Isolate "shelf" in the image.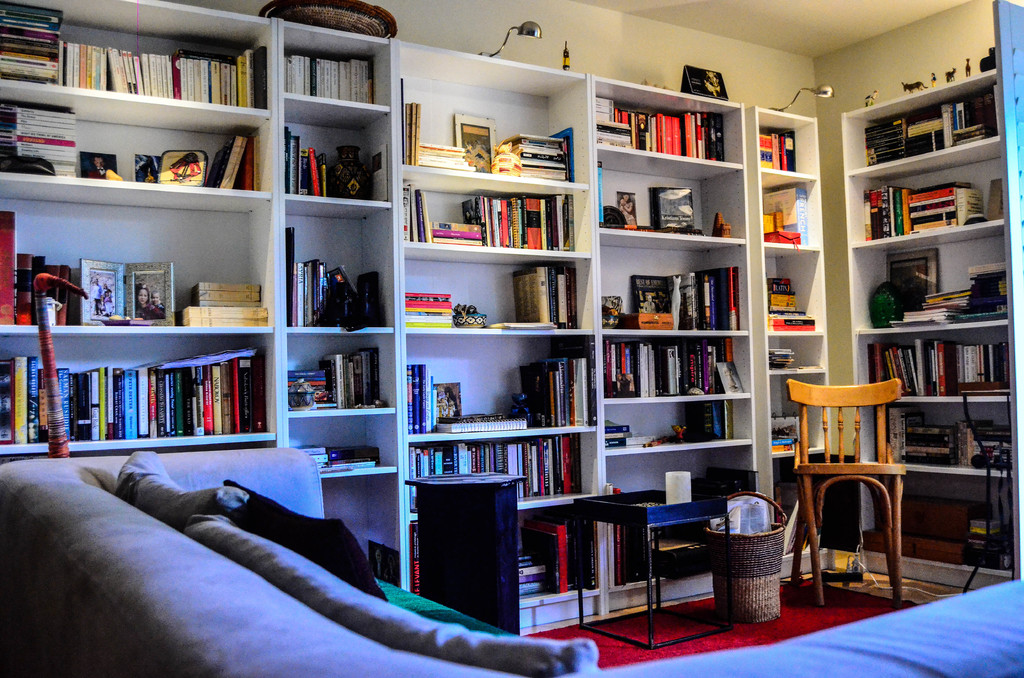
Isolated region: [397, 325, 597, 432].
